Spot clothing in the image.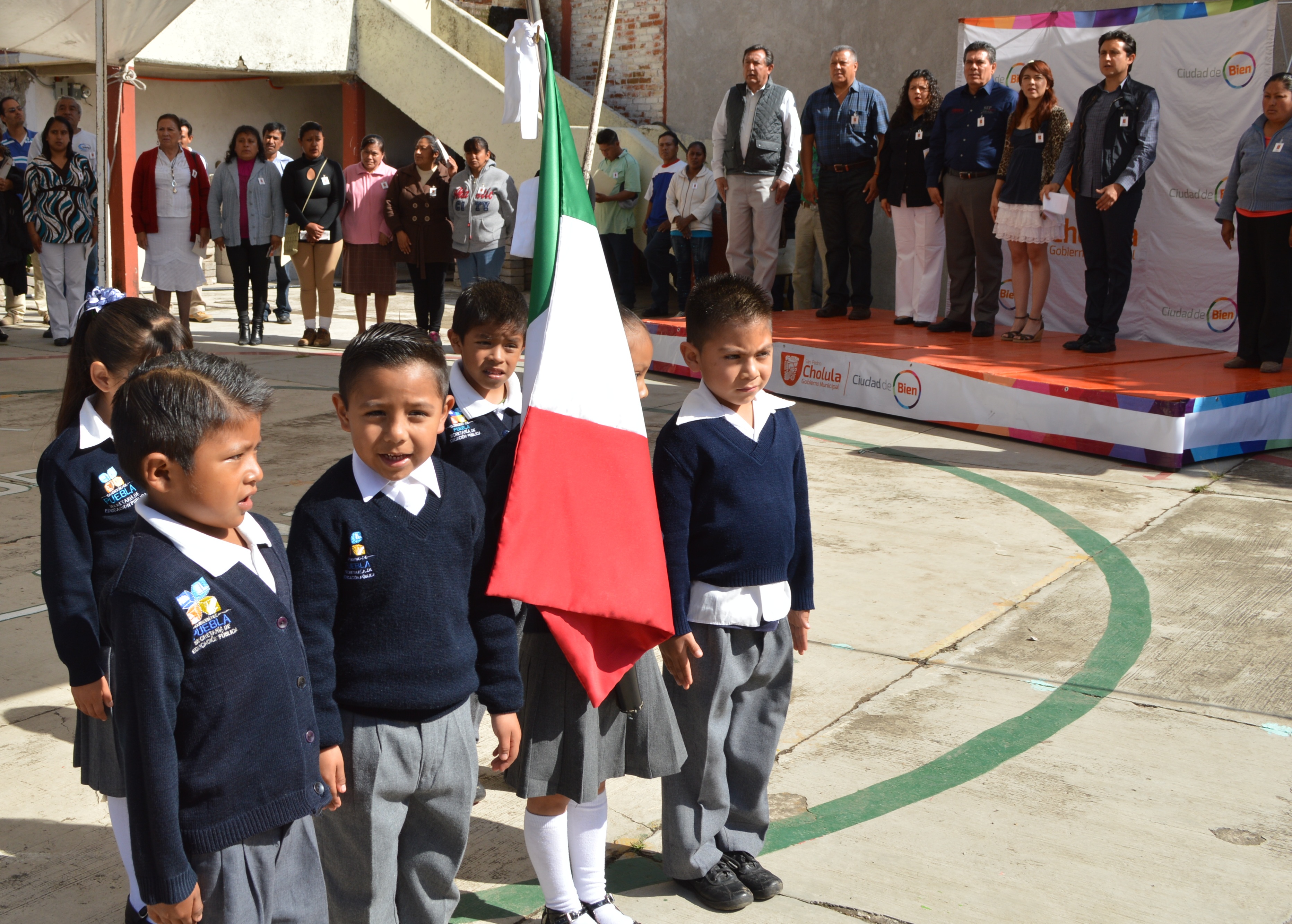
clothing found at x1=224, y1=54, x2=237, y2=105.
